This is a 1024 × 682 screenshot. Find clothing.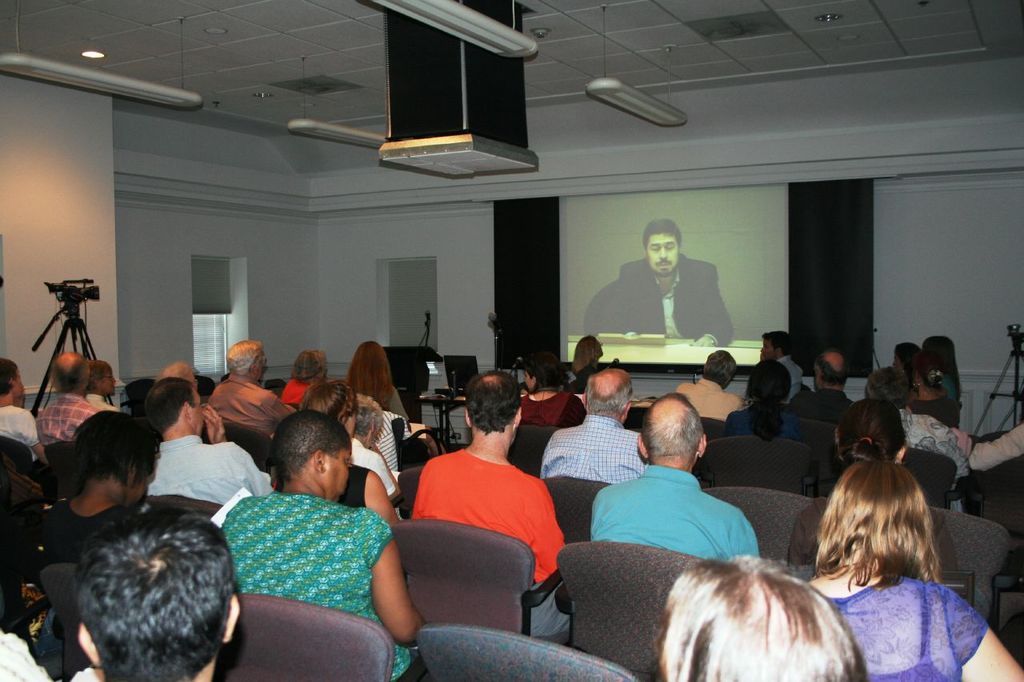
Bounding box: pyautogui.locateOnScreen(214, 368, 287, 437).
